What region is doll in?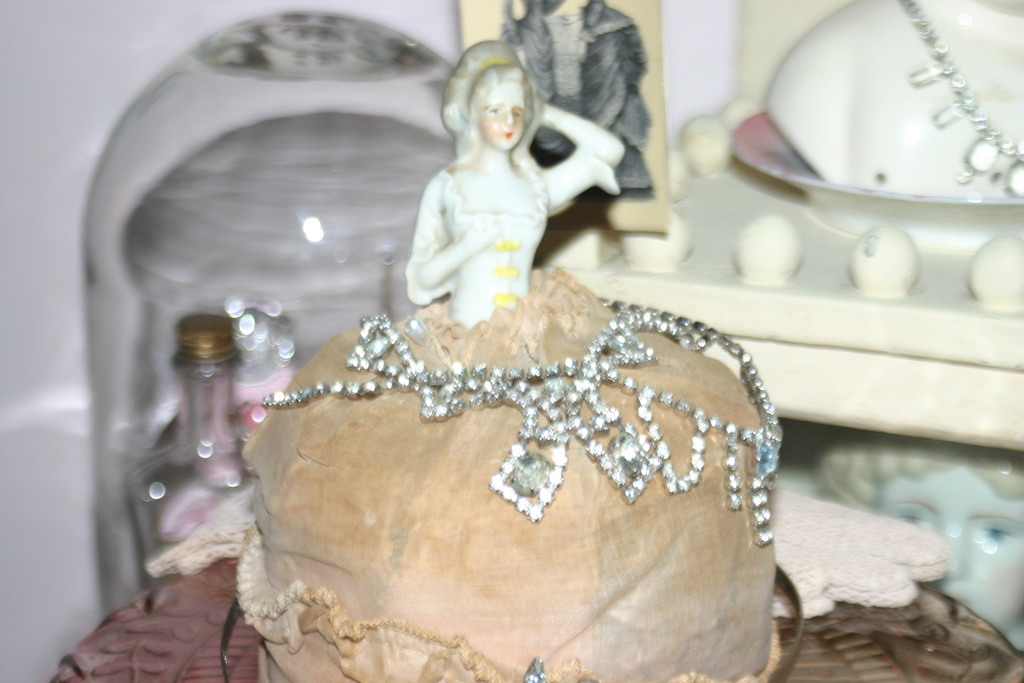
[81, 77, 882, 682].
